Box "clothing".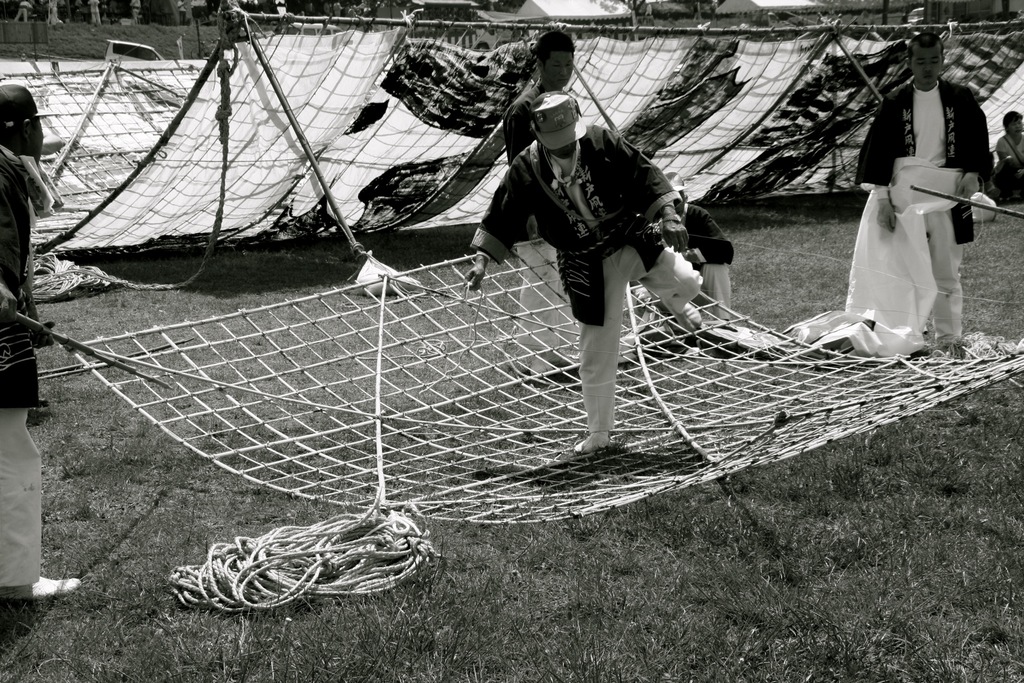
detection(502, 84, 595, 354).
